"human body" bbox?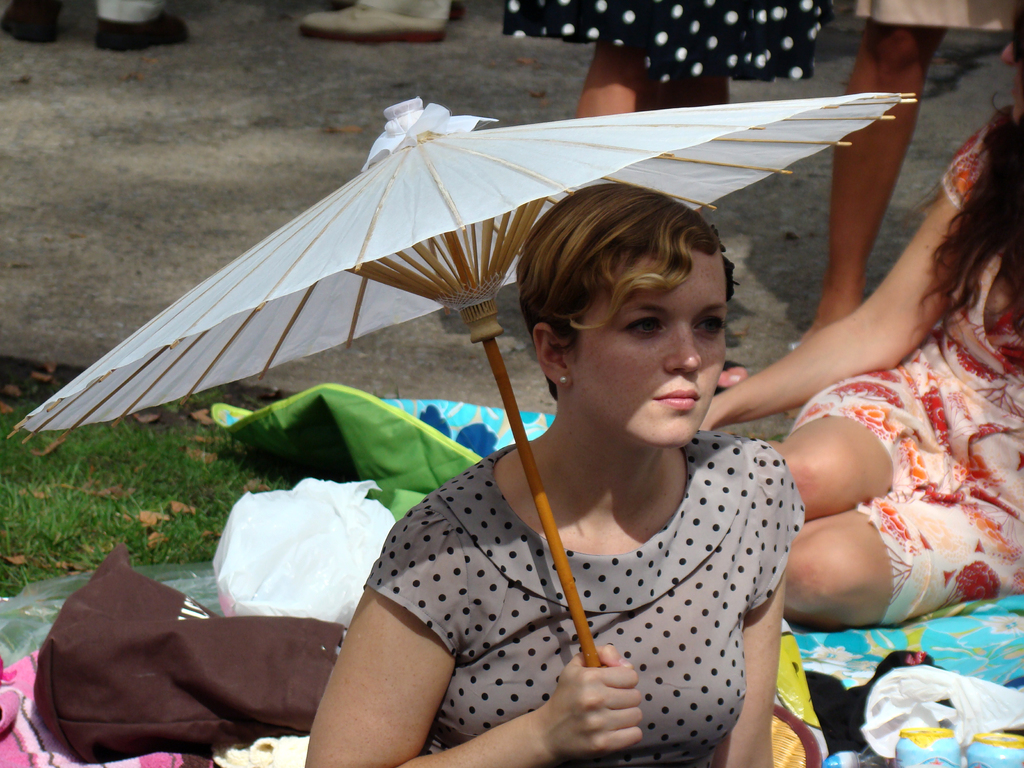
(797,0,1023,337)
